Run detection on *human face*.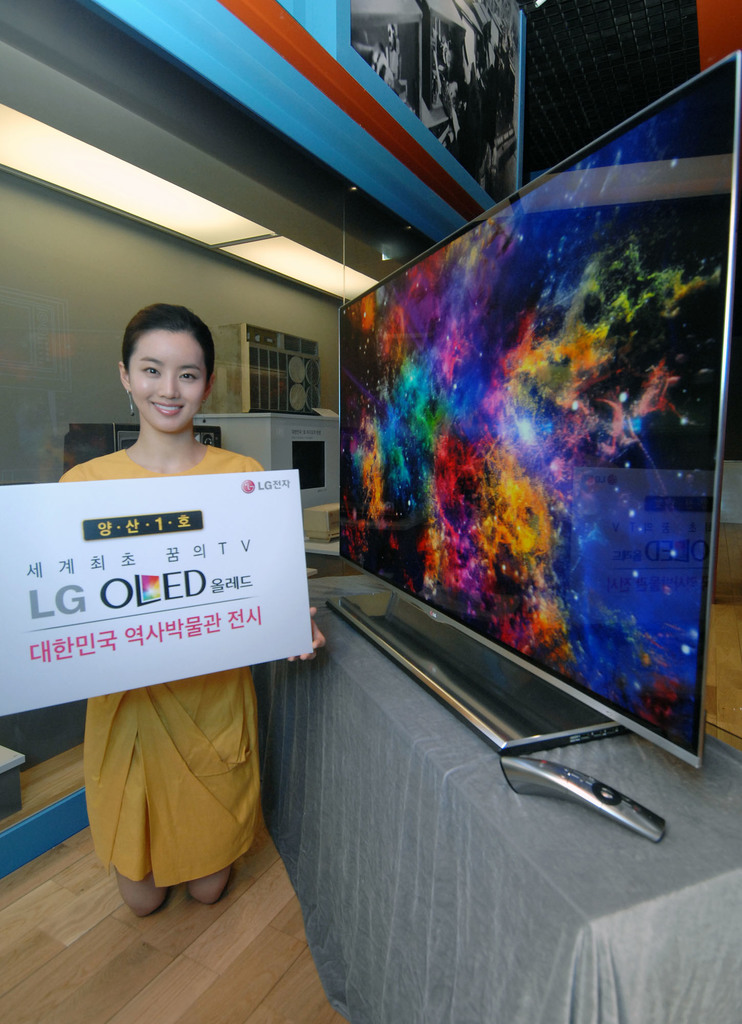
Result: (left=131, top=333, right=205, bottom=433).
